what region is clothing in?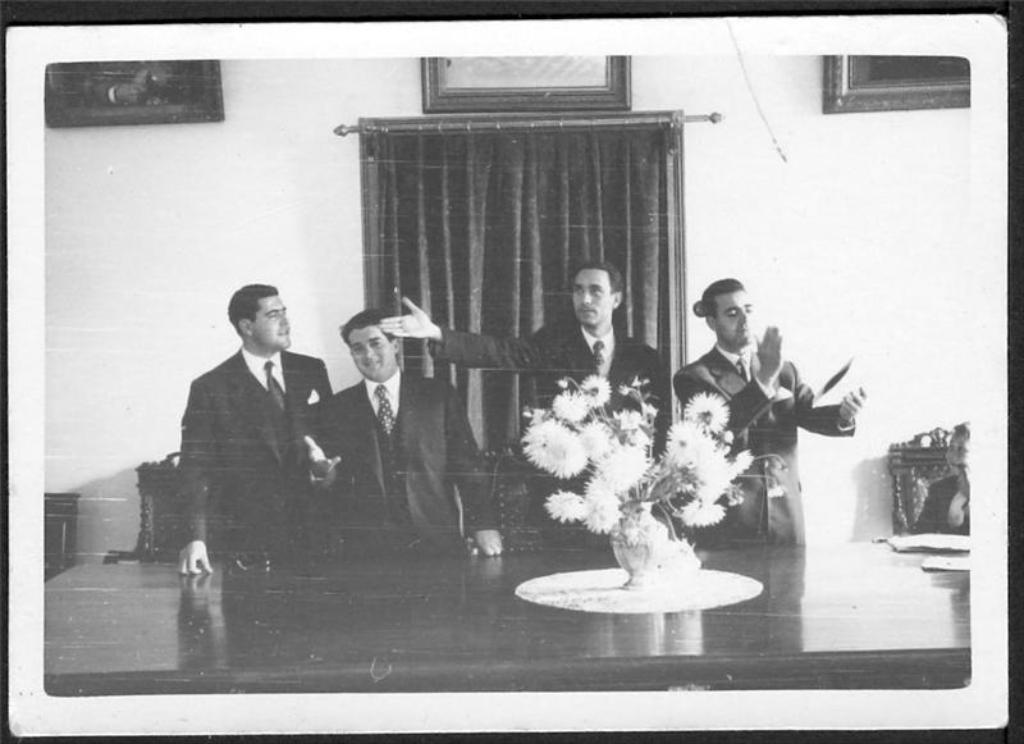
x1=914, y1=473, x2=965, y2=534.
